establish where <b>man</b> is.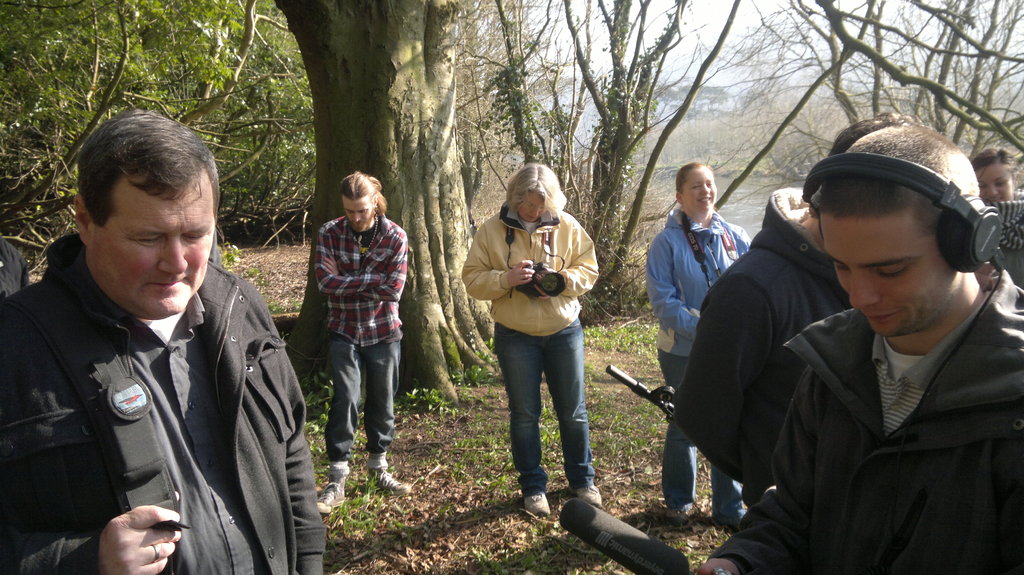
Established at (460, 160, 604, 522).
